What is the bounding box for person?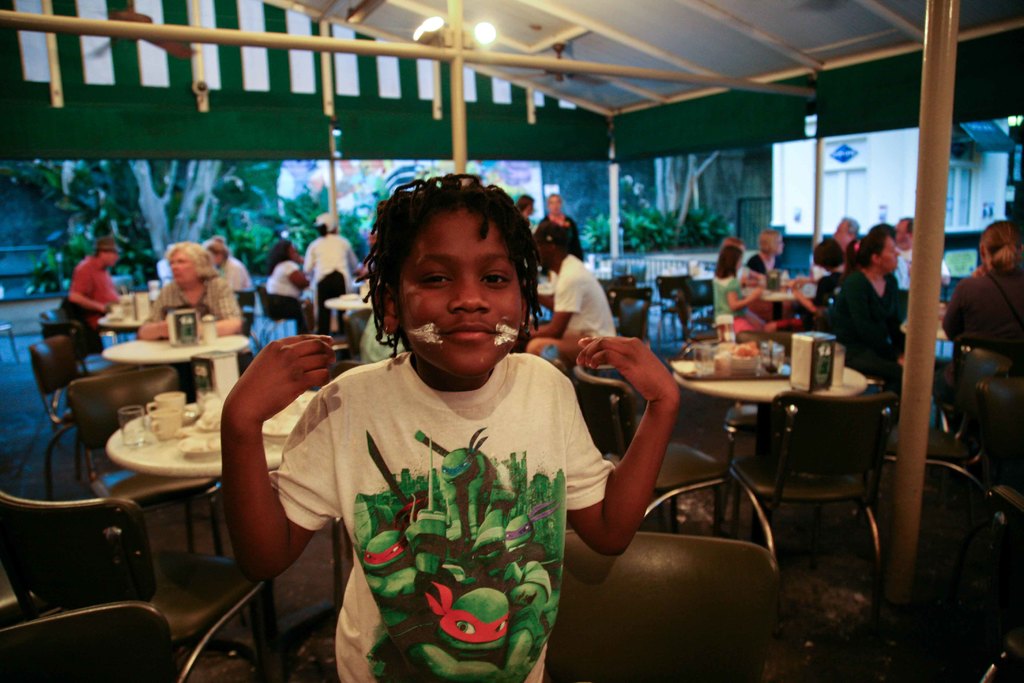
{"x1": 225, "y1": 175, "x2": 676, "y2": 682}.
